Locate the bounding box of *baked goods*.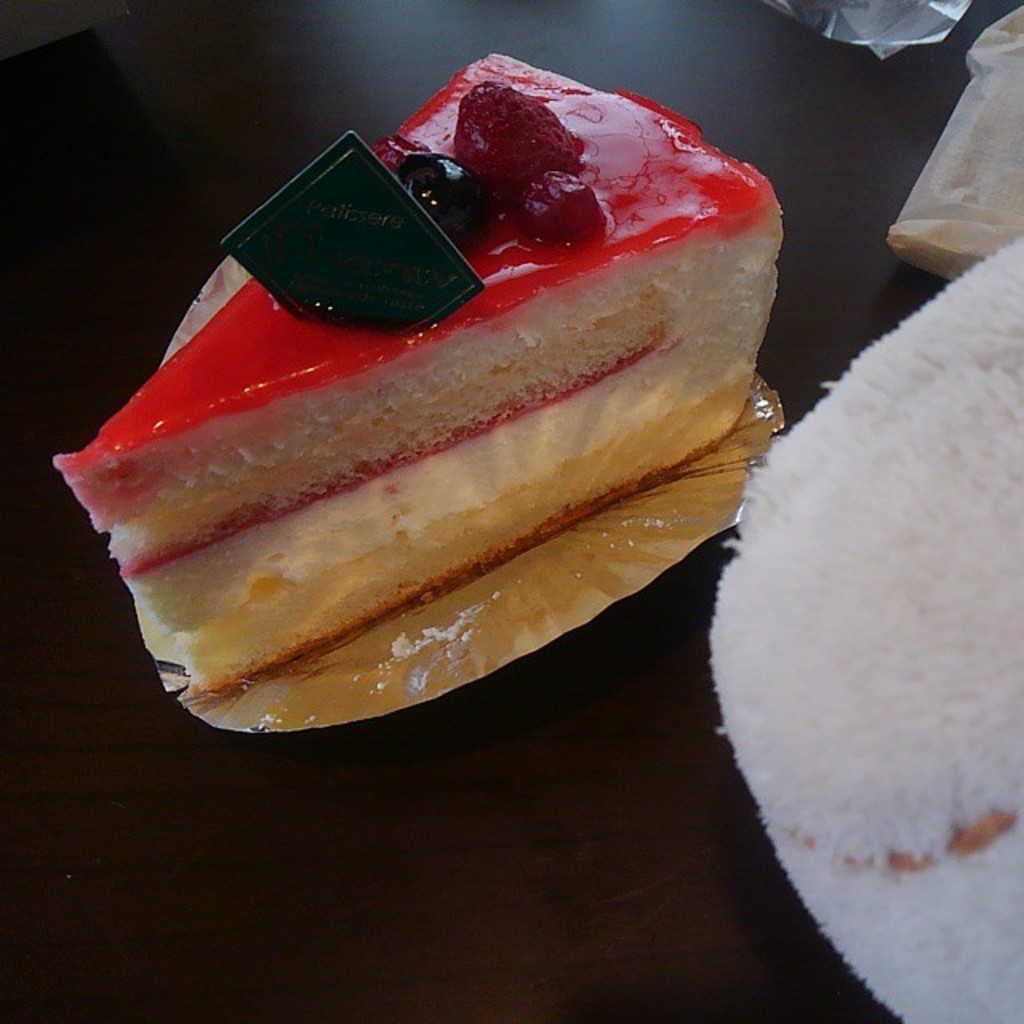
Bounding box: pyautogui.locateOnScreen(40, 46, 798, 717).
